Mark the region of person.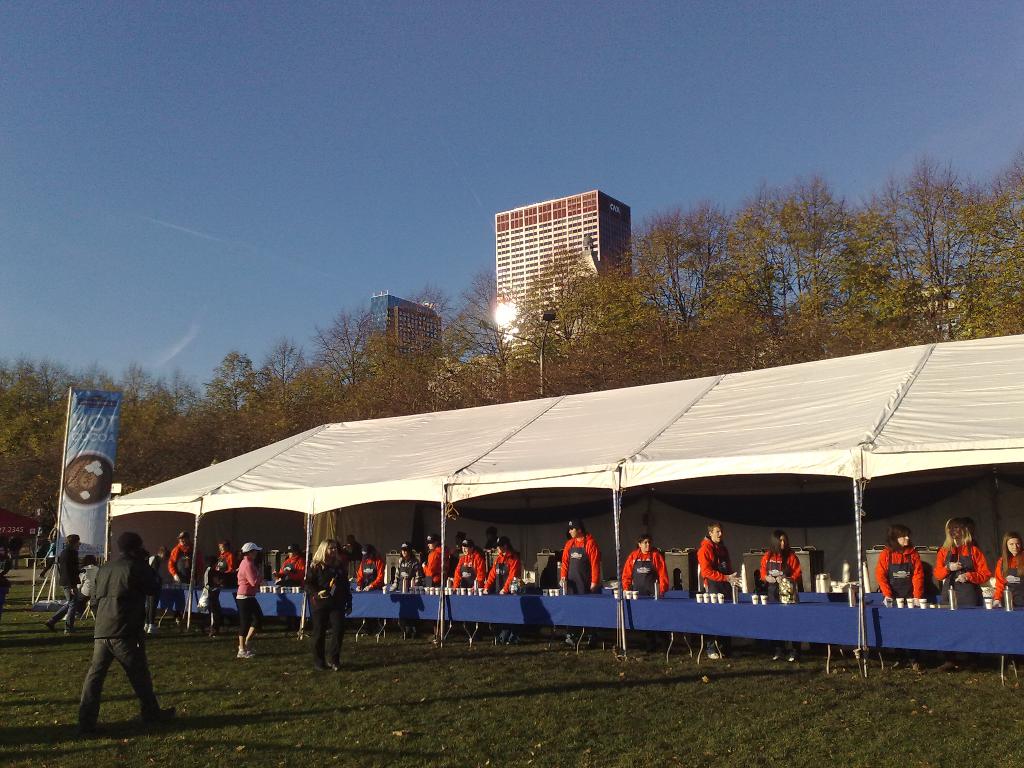
Region: bbox(271, 545, 304, 619).
